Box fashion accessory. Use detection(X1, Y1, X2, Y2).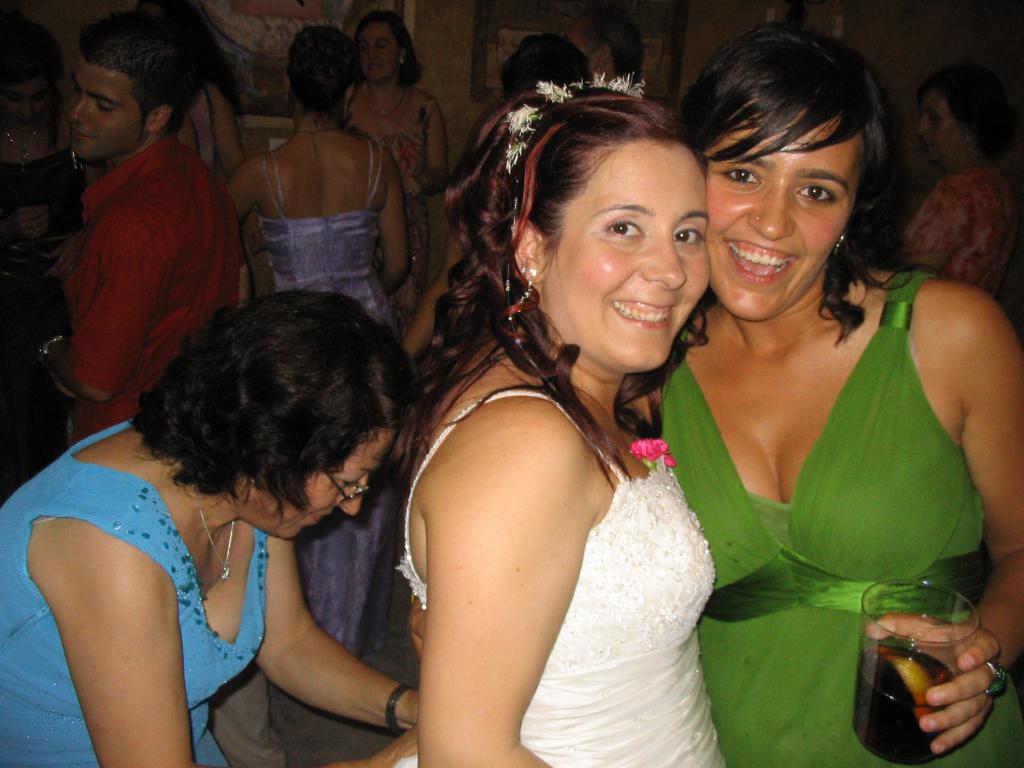
detection(504, 260, 547, 314).
